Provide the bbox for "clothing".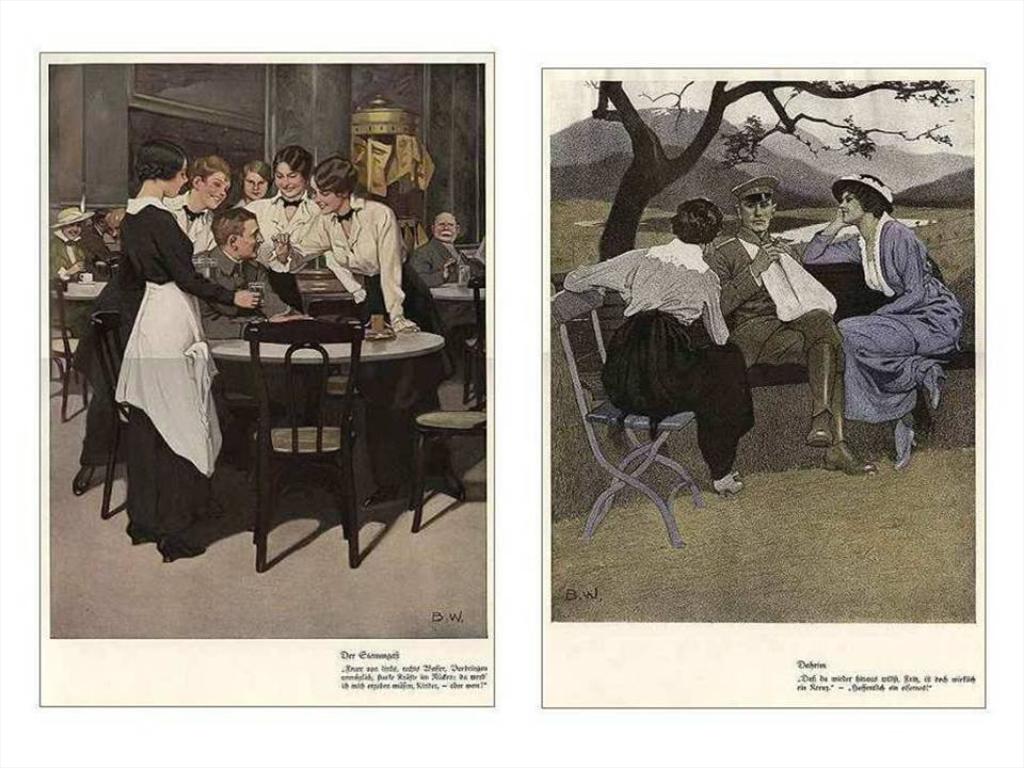
{"x1": 67, "y1": 189, "x2": 214, "y2": 468}.
